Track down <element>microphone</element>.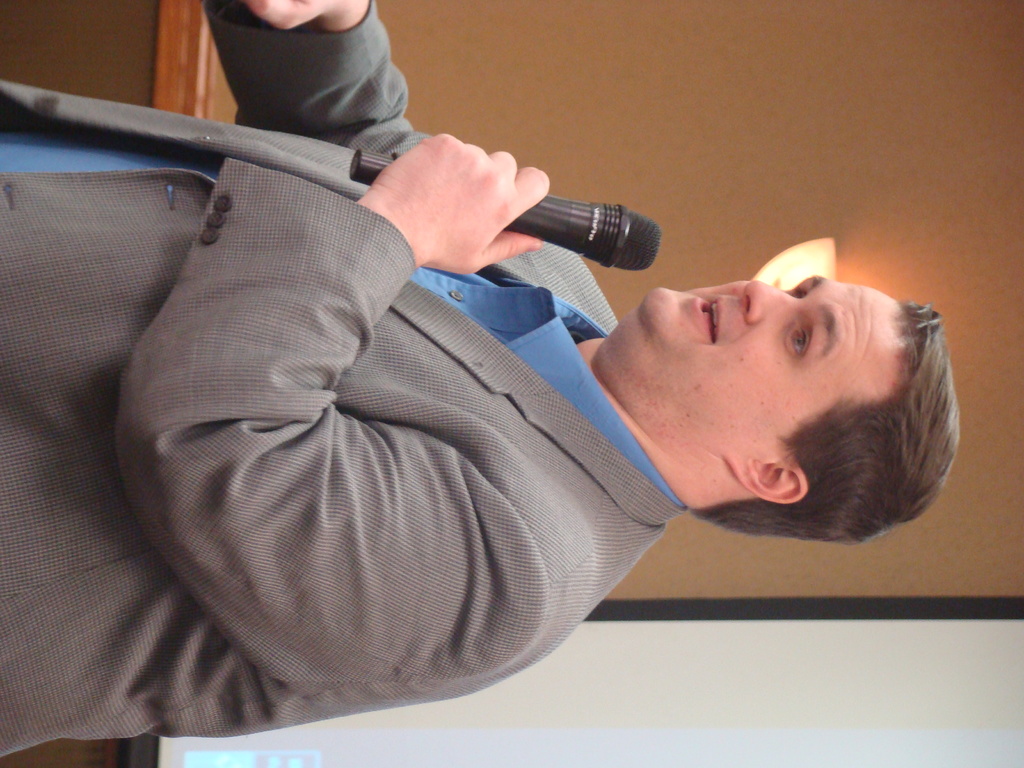
Tracked to locate(459, 168, 662, 290).
